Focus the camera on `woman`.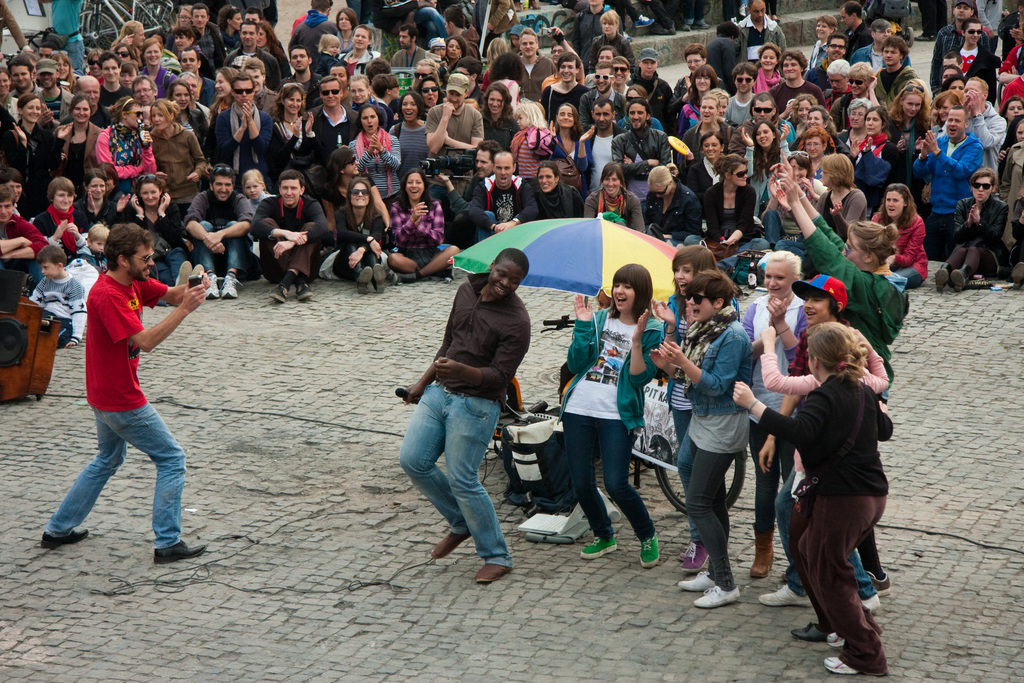
Focus region: [676, 69, 721, 127].
